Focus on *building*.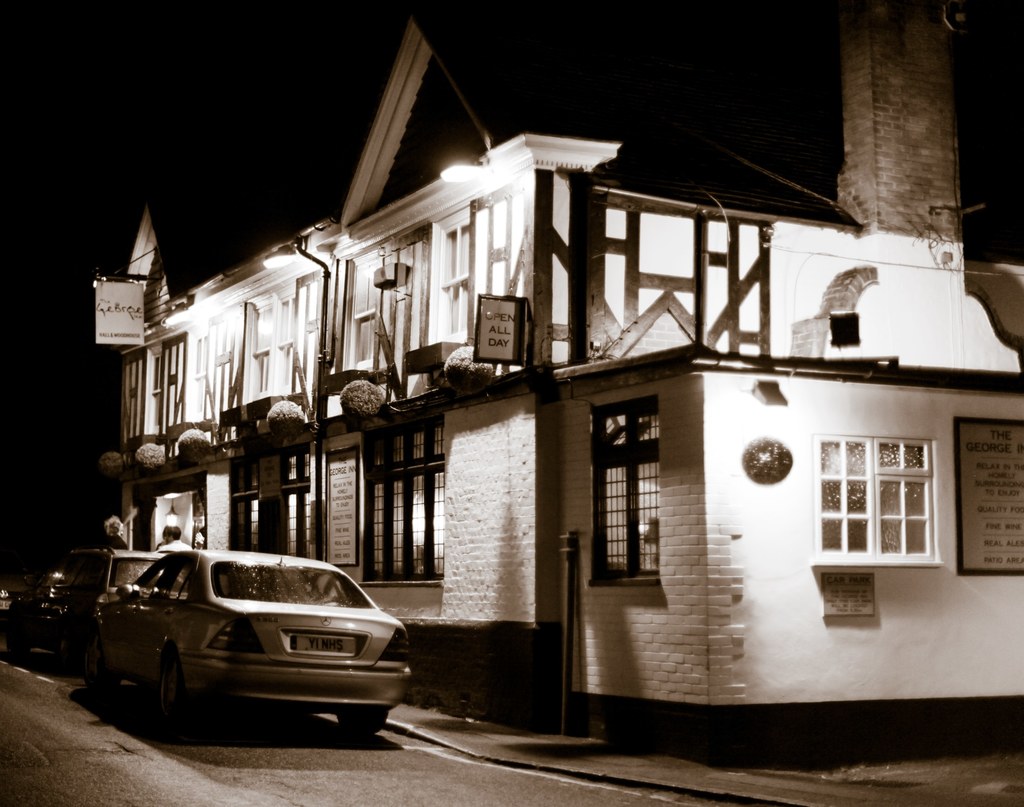
Focused at (102, 3, 1023, 774).
